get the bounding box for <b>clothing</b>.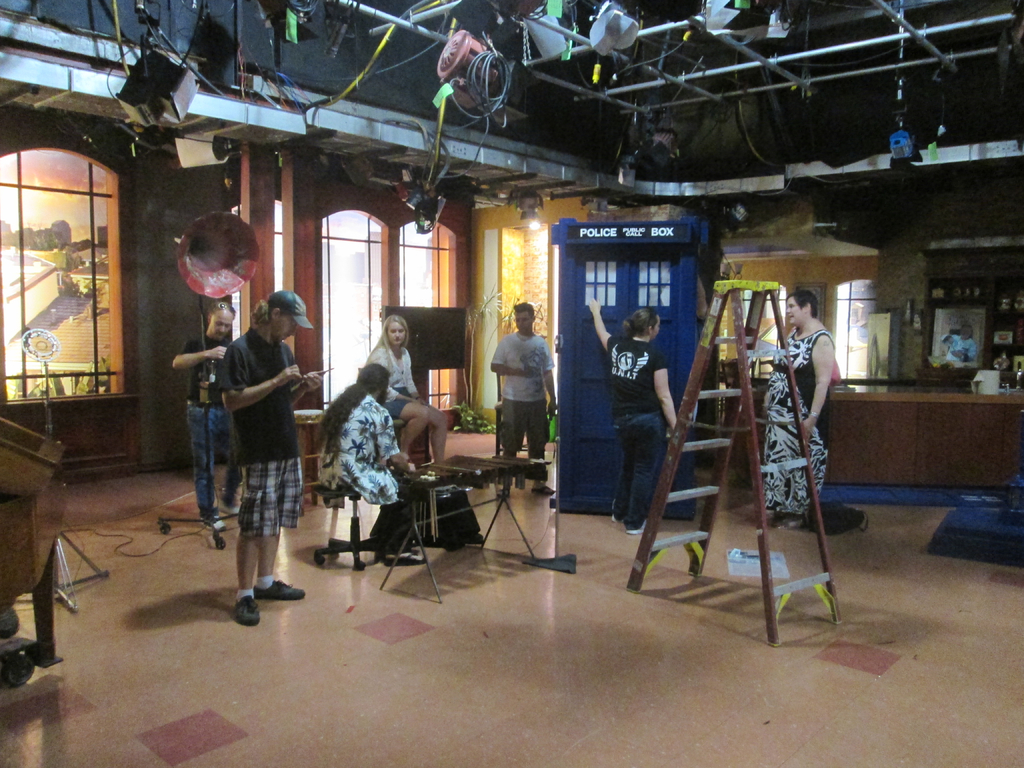
604/336/671/526.
